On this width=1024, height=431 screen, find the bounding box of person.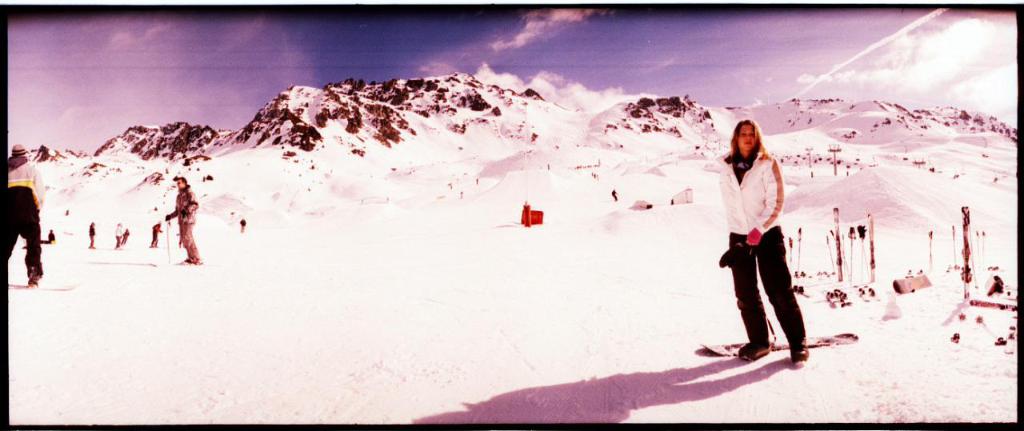
Bounding box: bbox(114, 218, 124, 251).
